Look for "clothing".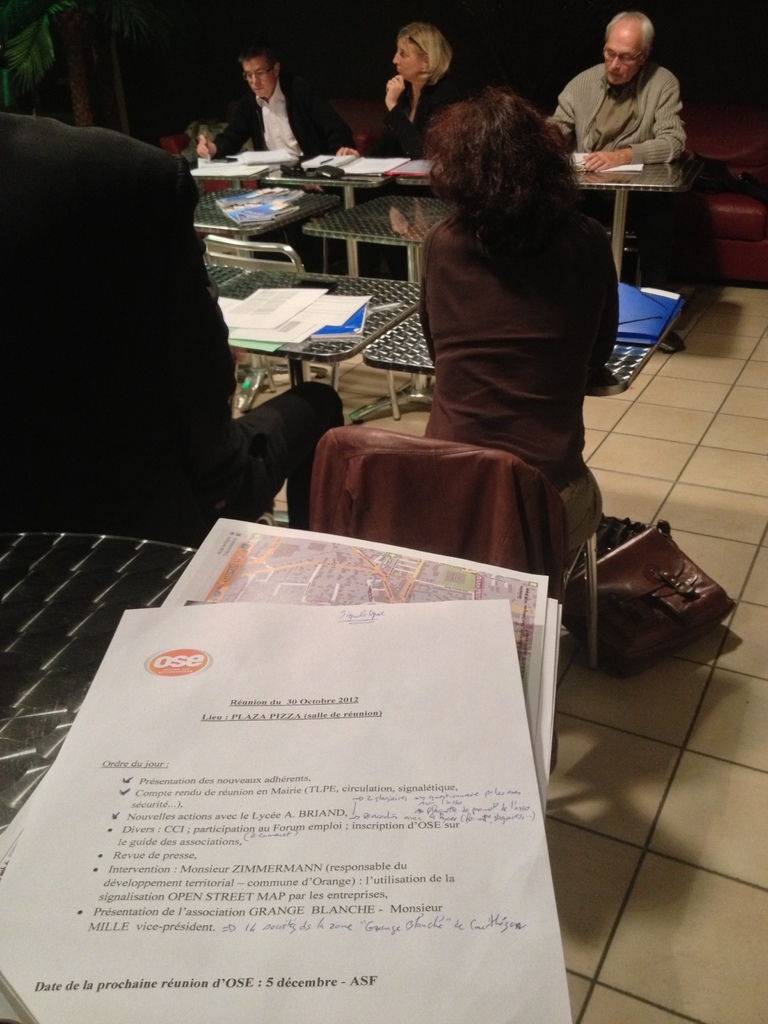
Found: locate(16, 72, 275, 564).
